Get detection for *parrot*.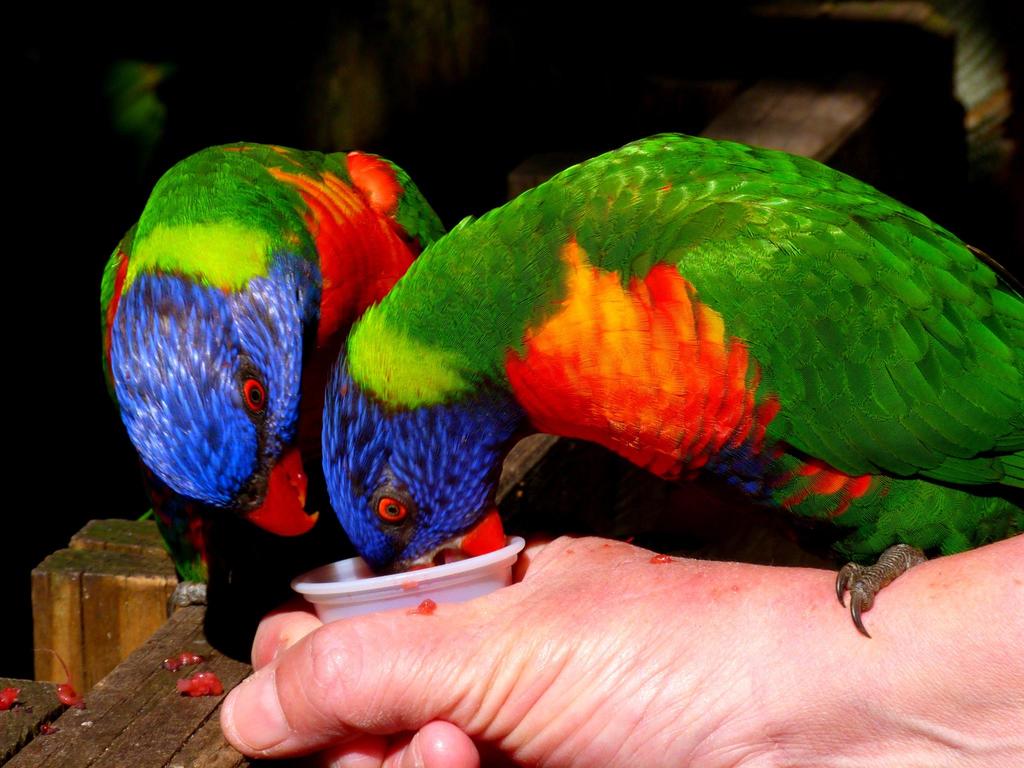
Detection: {"x1": 320, "y1": 129, "x2": 1023, "y2": 637}.
